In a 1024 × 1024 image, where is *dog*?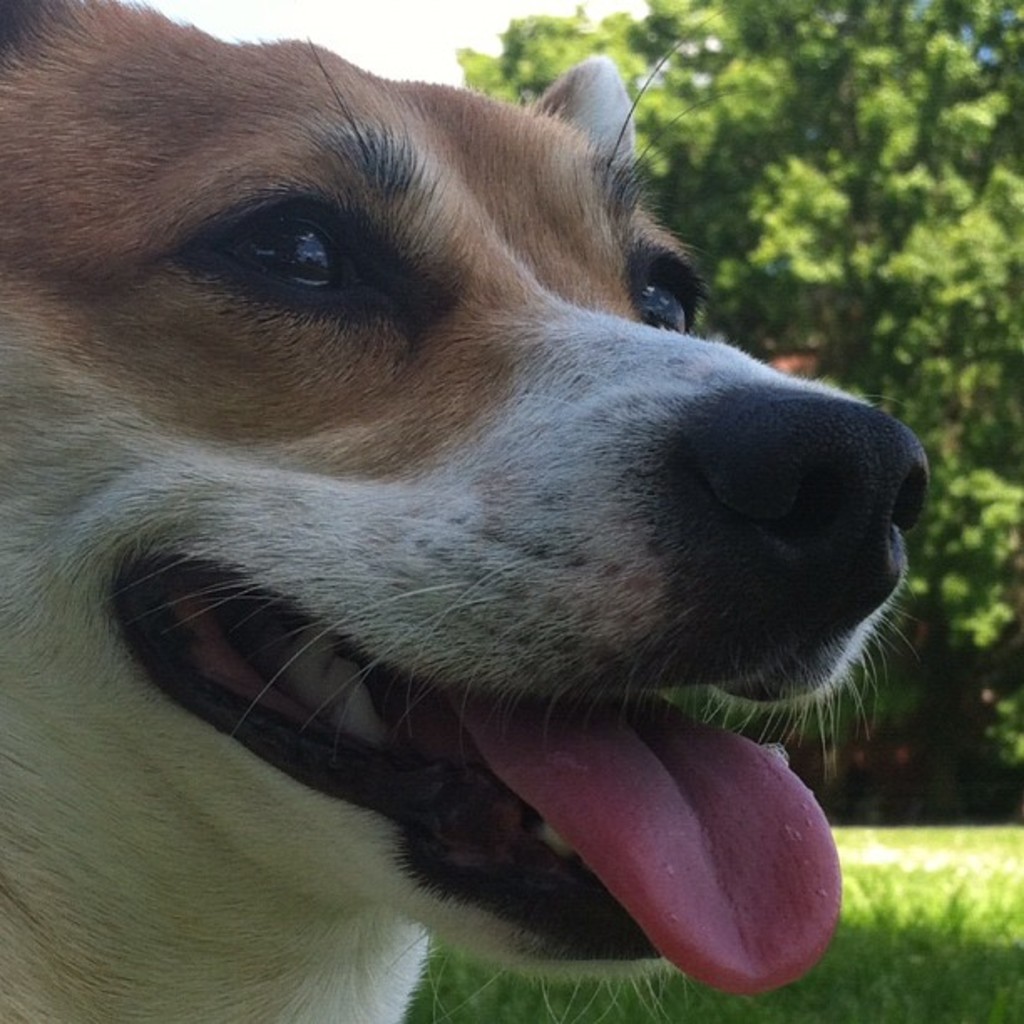
0:0:929:1022.
